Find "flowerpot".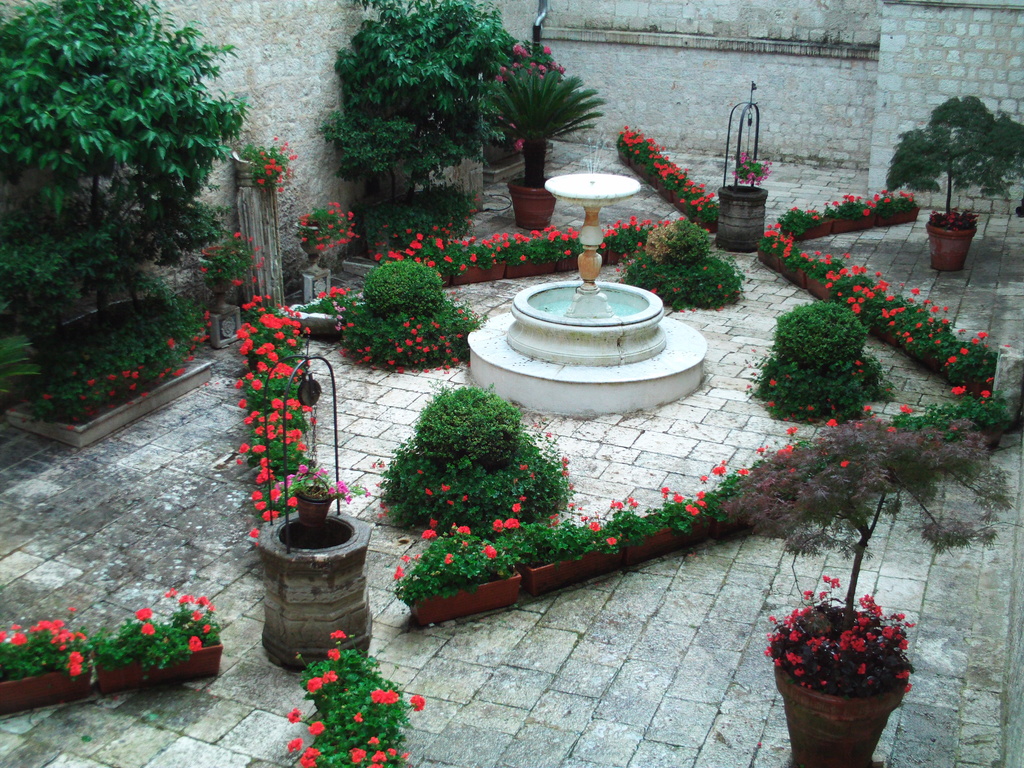
crop(507, 256, 553, 276).
